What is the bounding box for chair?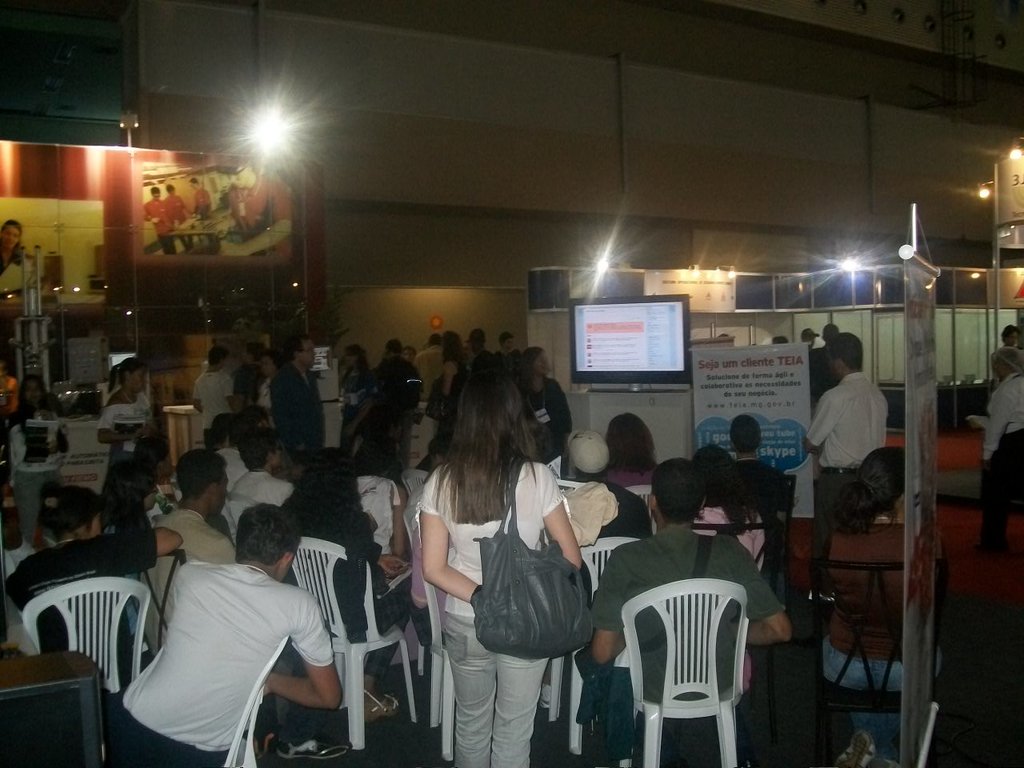
left=294, top=538, right=417, bottom=748.
